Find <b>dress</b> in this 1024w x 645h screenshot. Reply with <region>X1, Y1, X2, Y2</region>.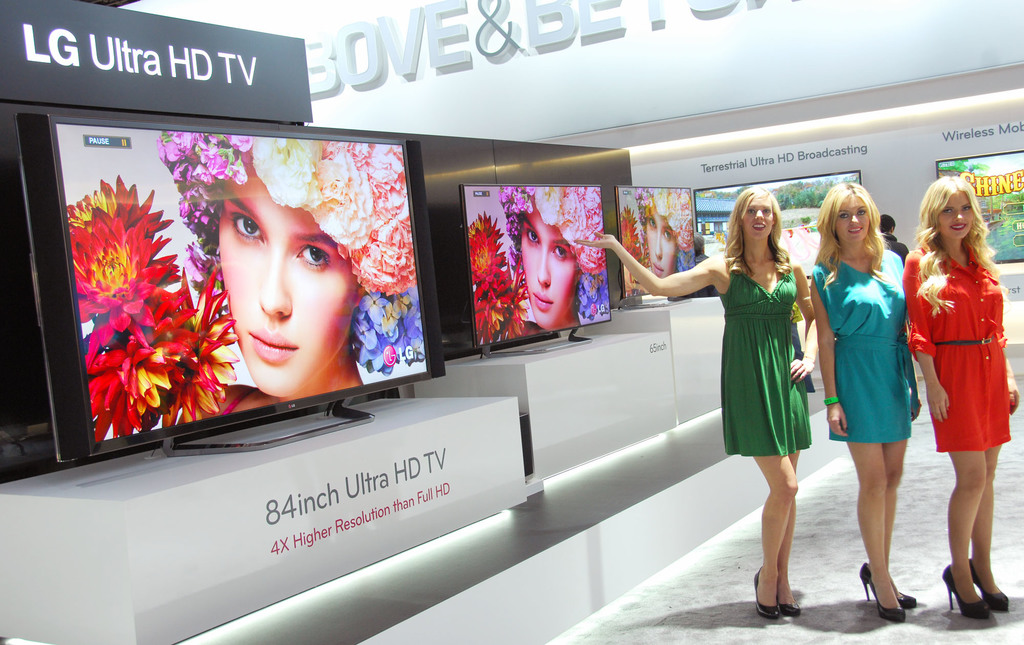
<region>808, 254, 913, 440</region>.
